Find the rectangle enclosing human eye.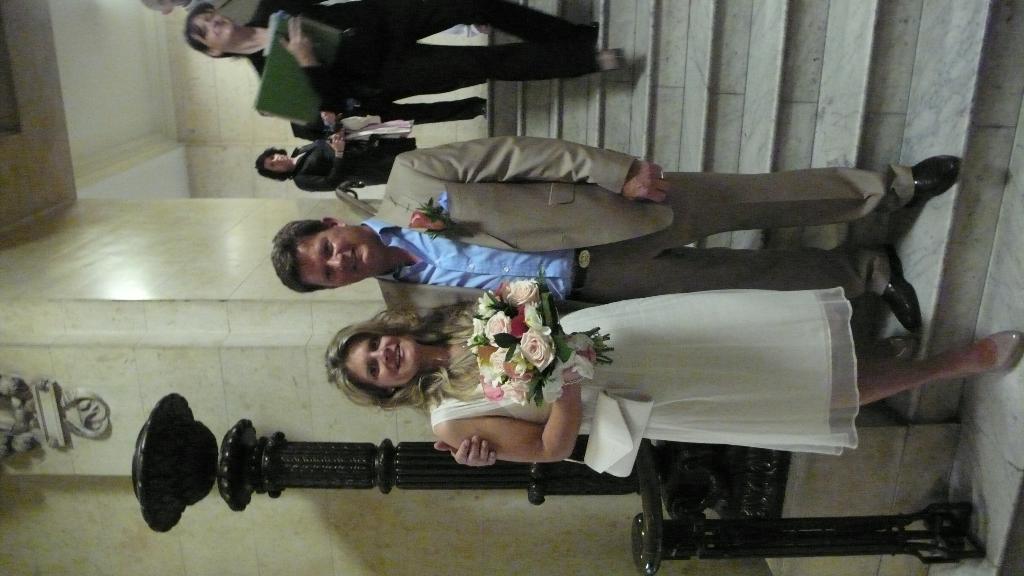
322:264:335:285.
